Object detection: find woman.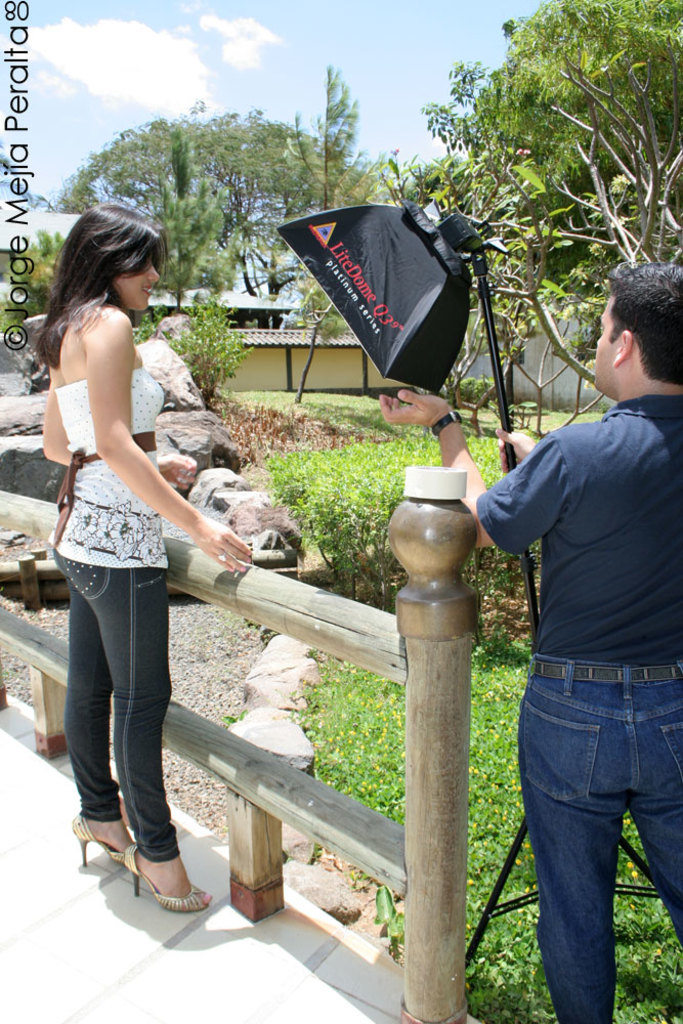
box=[30, 202, 259, 937].
